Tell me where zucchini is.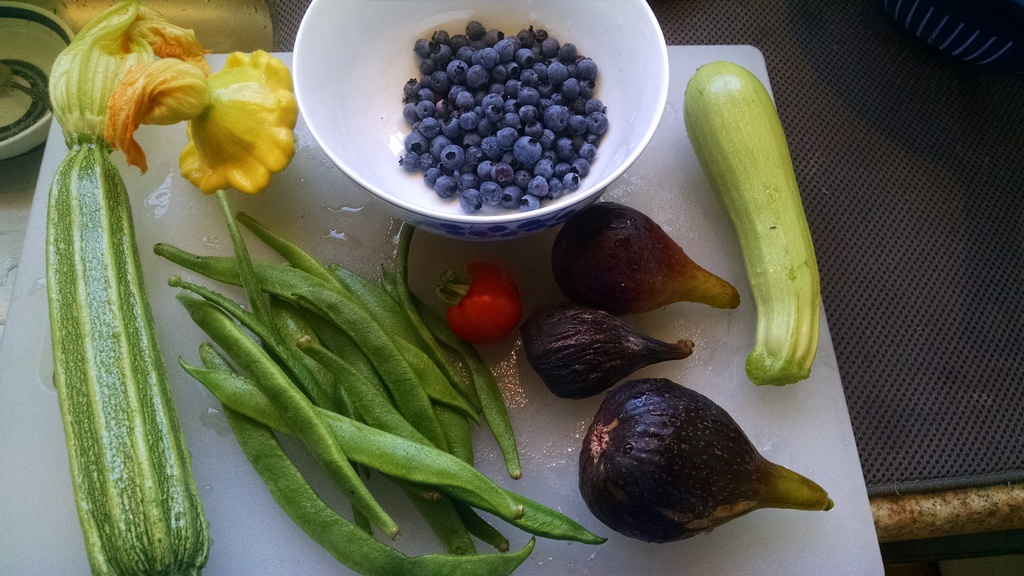
zucchini is at left=687, top=62, right=828, bottom=383.
